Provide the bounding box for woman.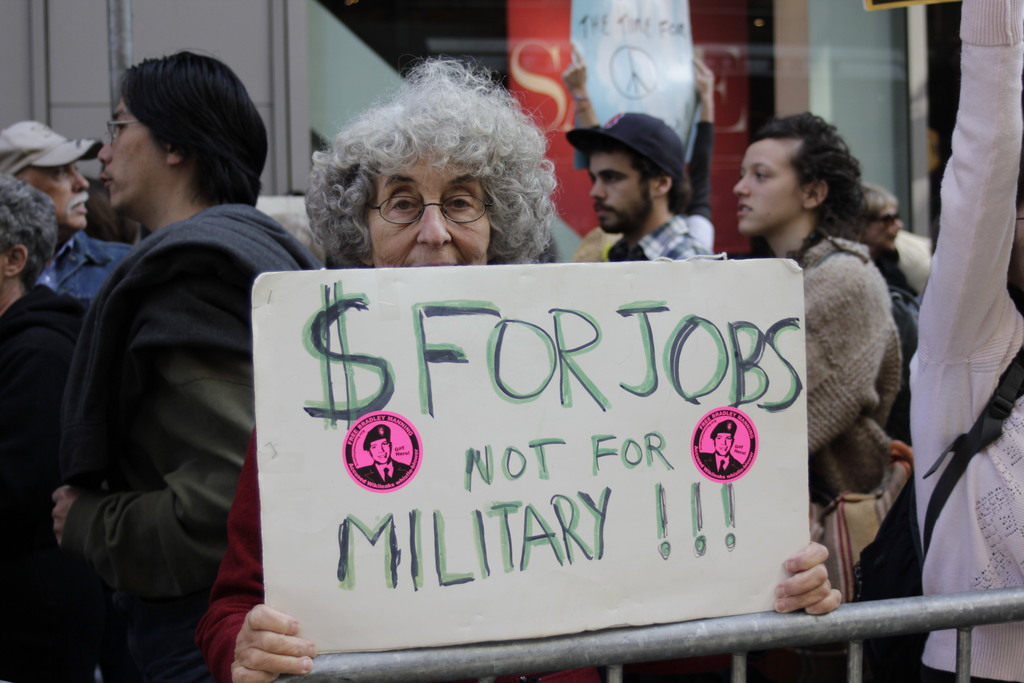
(195,55,844,682).
